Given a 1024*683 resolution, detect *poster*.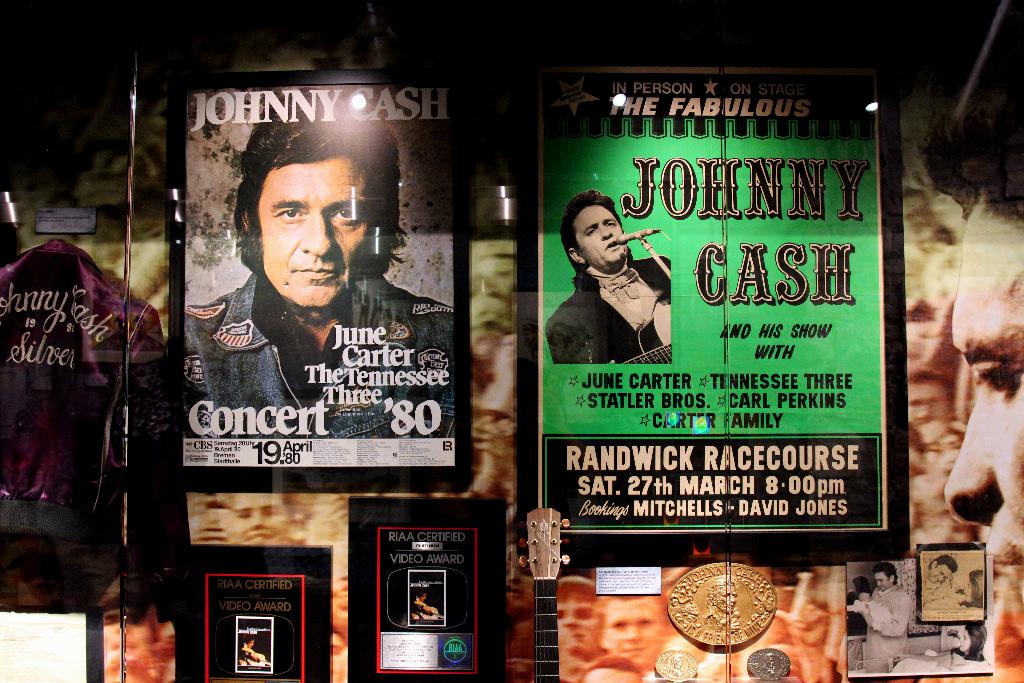
region(182, 85, 455, 465).
